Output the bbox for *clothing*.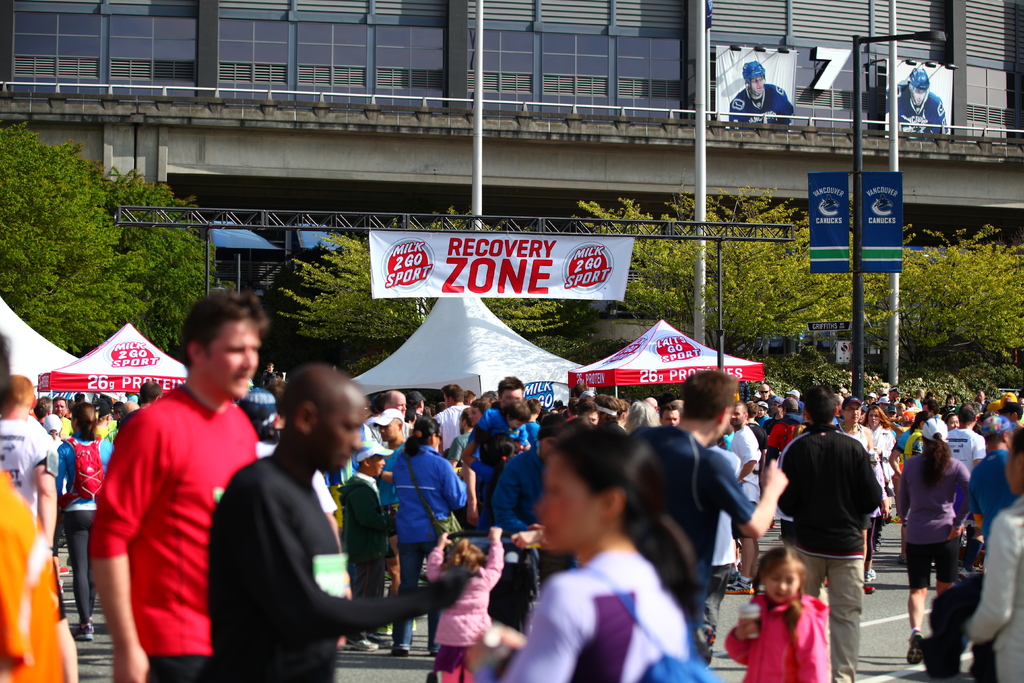
BBox(93, 363, 254, 669).
